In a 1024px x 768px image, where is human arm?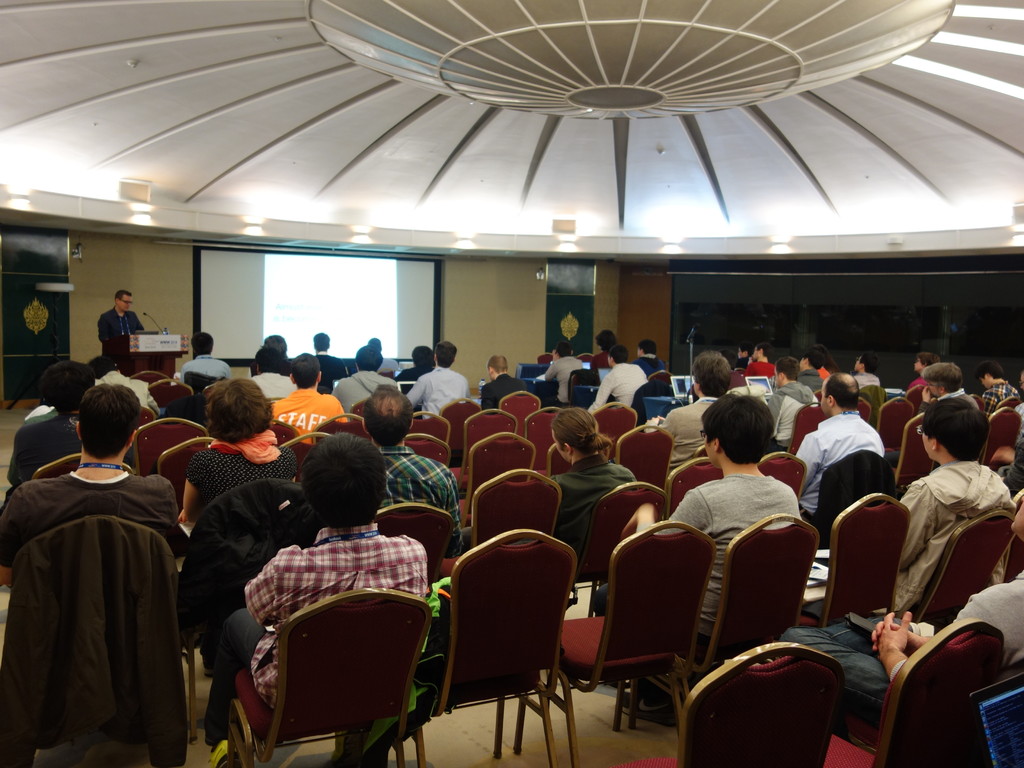
left=0, top=483, right=39, bottom=591.
